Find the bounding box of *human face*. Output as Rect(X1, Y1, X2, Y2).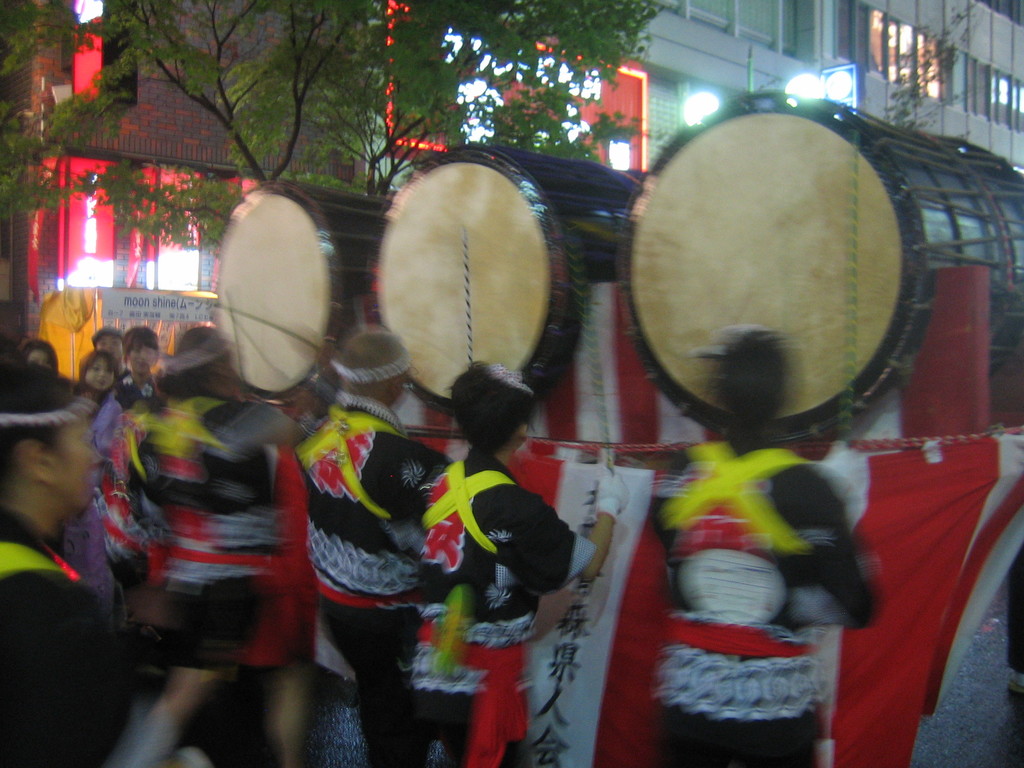
Rect(92, 356, 112, 387).
